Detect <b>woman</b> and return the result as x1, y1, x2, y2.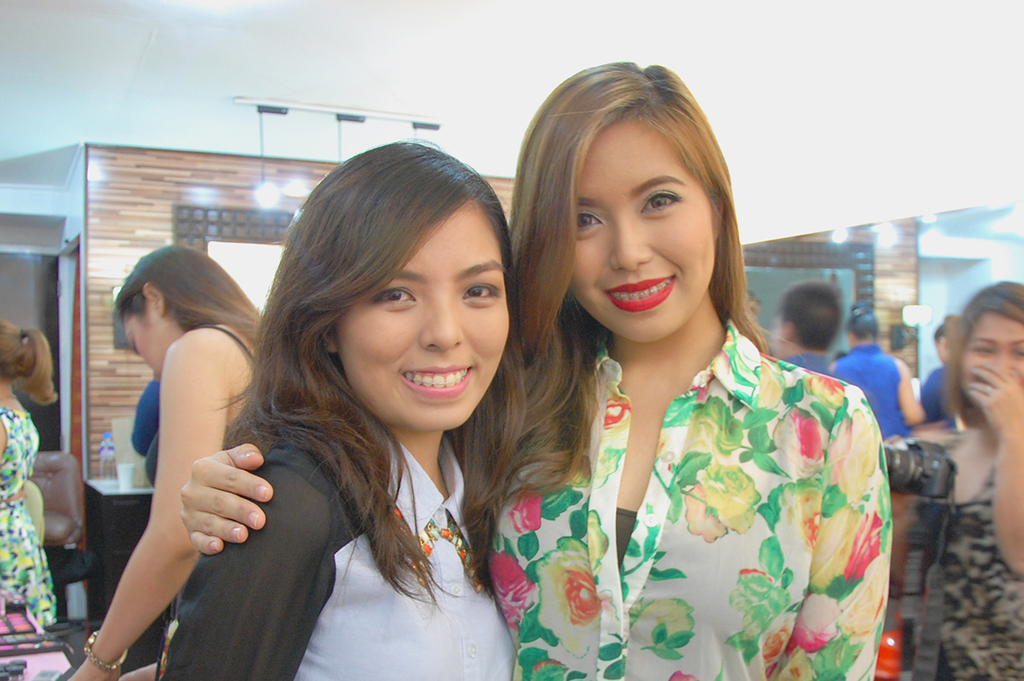
179, 61, 893, 680.
